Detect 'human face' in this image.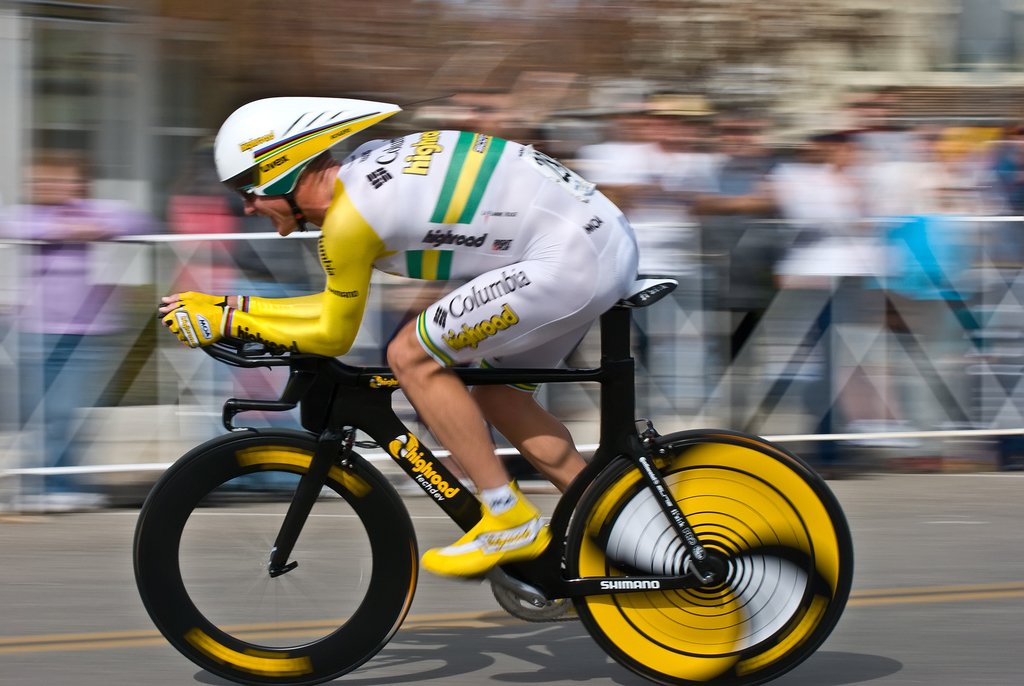
Detection: (left=241, top=193, right=300, bottom=239).
